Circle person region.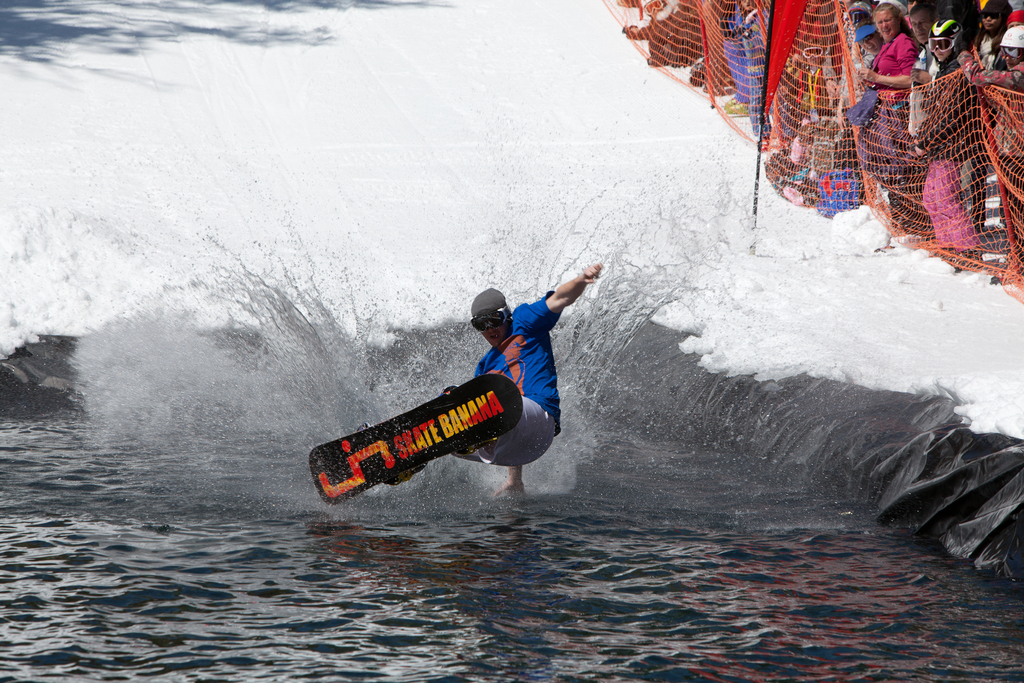
Region: [x1=605, y1=0, x2=1023, y2=293].
